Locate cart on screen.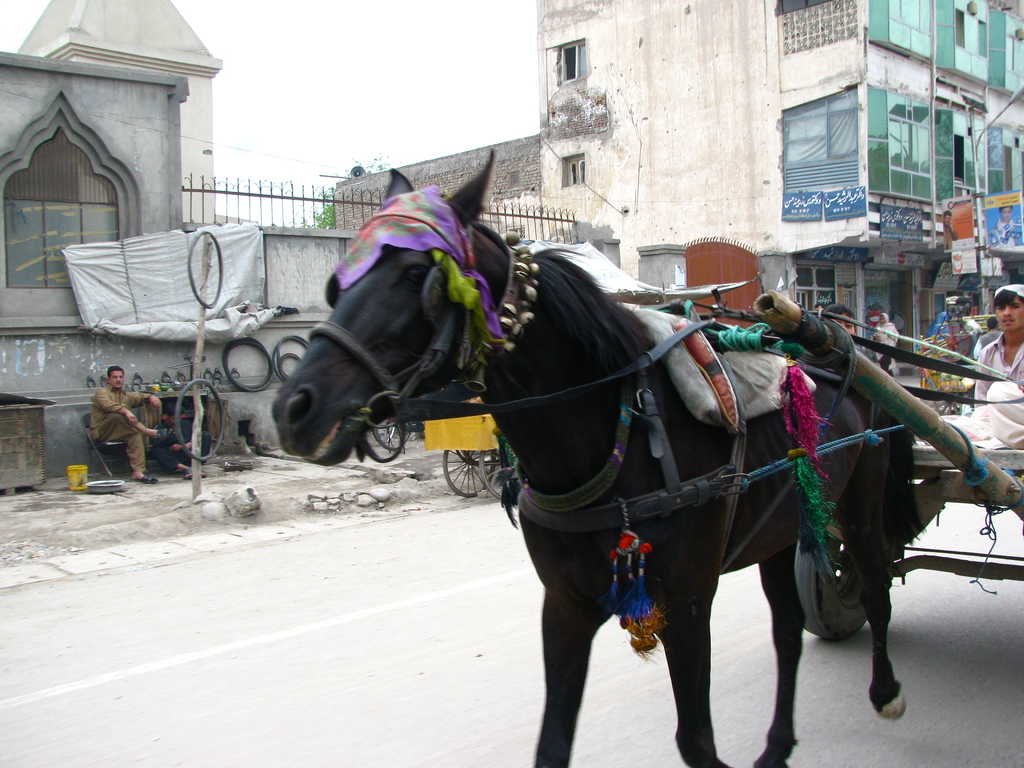
On screen at 657, 287, 1023, 643.
